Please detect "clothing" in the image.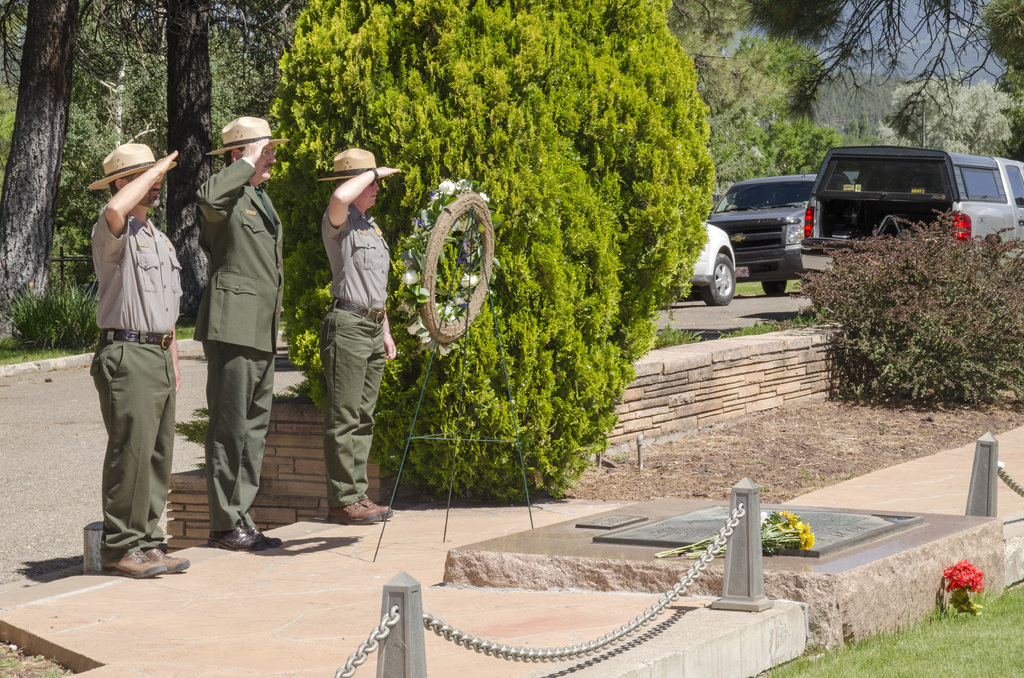
select_region(318, 200, 394, 506).
